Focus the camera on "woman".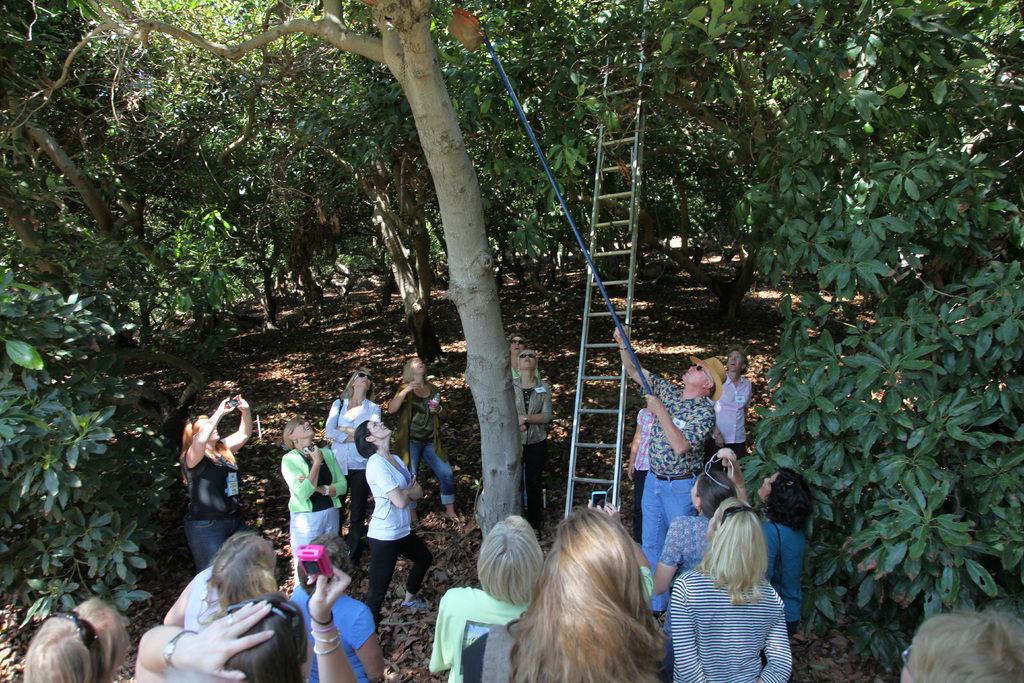
Focus region: box(667, 495, 790, 682).
